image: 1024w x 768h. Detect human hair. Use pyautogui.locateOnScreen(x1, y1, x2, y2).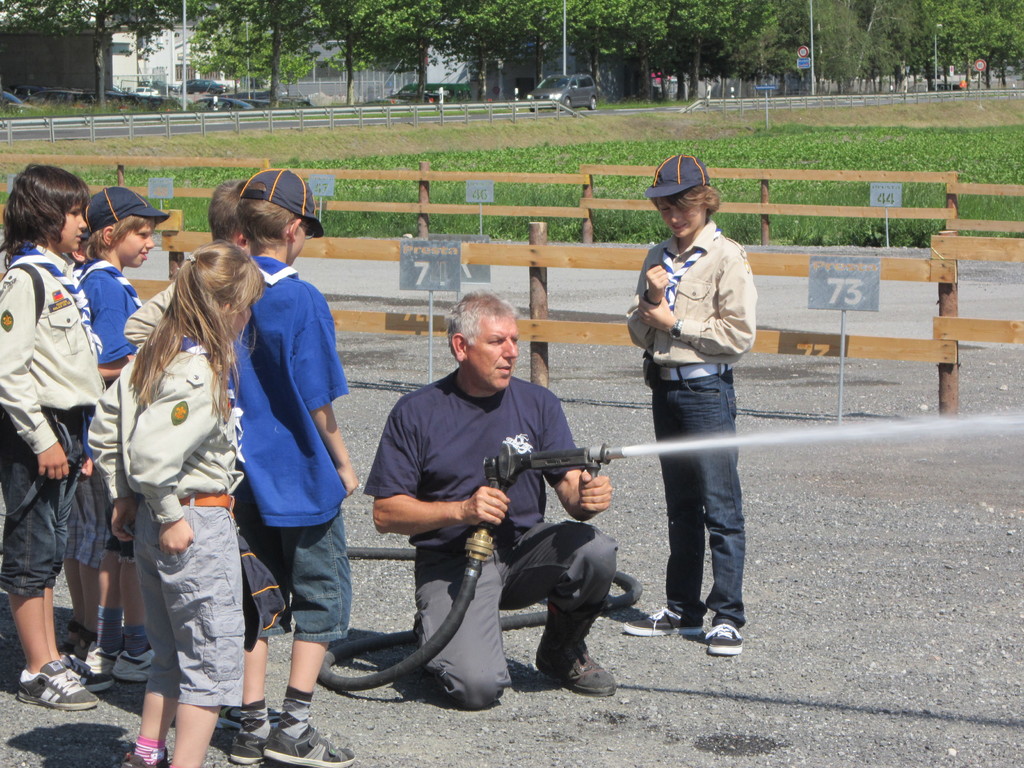
pyautogui.locateOnScreen(446, 290, 520, 355).
